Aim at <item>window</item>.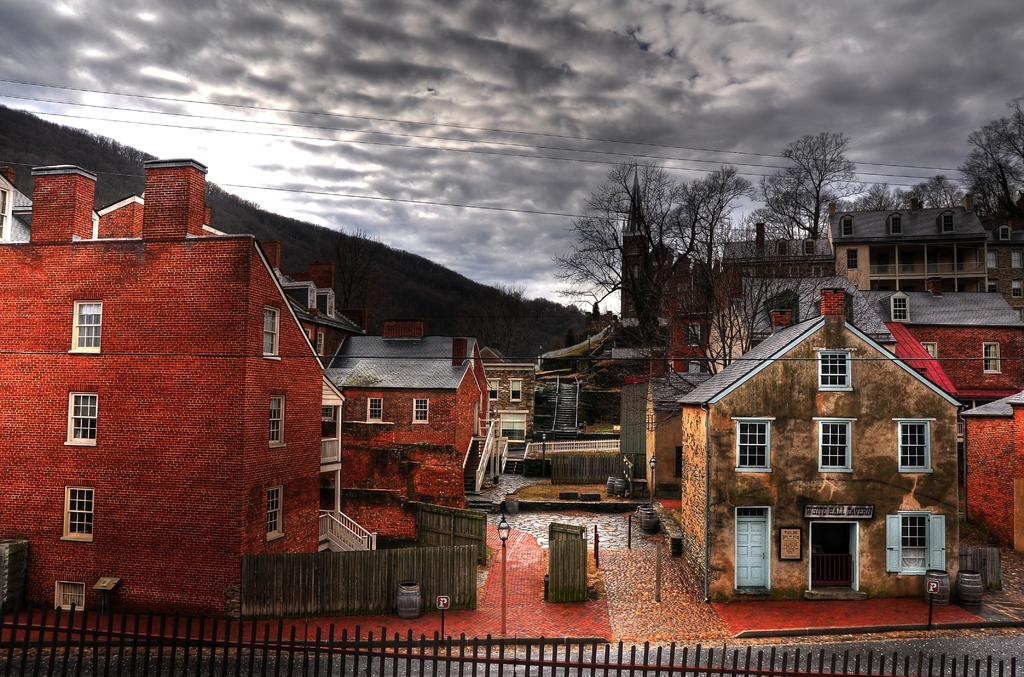
Aimed at (left=488, top=380, right=502, bottom=401).
